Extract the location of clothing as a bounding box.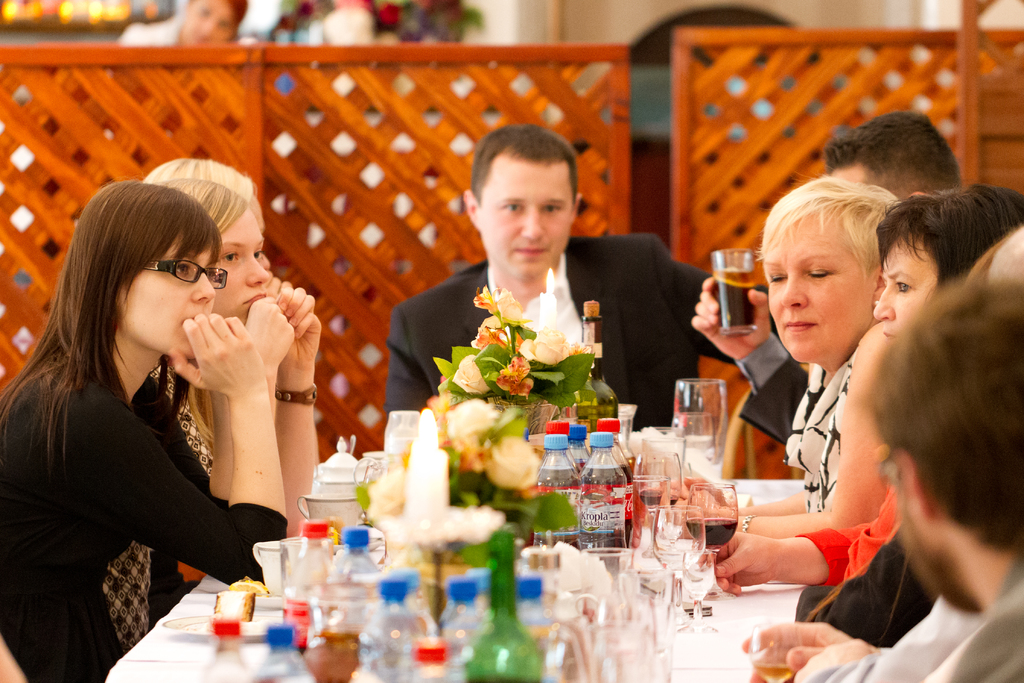
region(113, 8, 184, 42).
